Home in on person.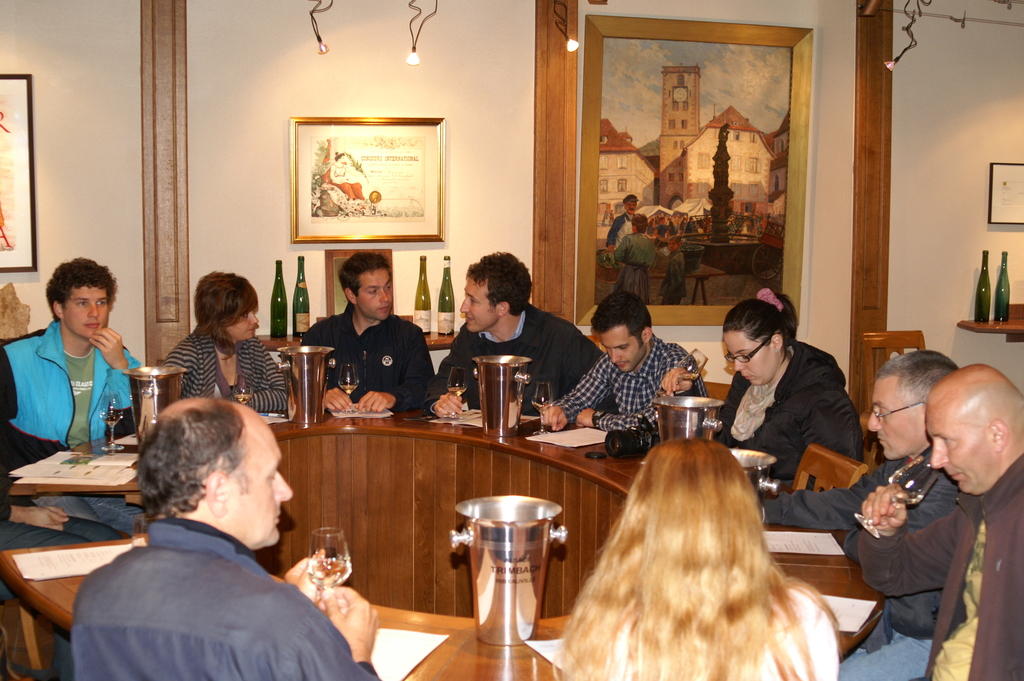
Homed in at (x1=540, y1=294, x2=707, y2=433).
